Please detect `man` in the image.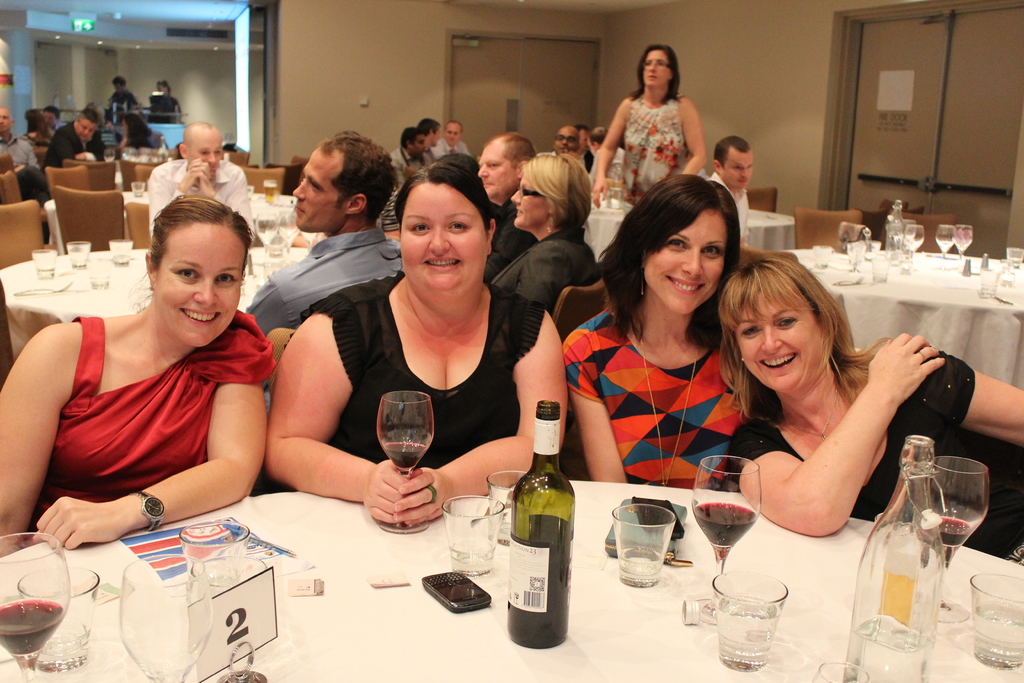
[538,126,582,152].
